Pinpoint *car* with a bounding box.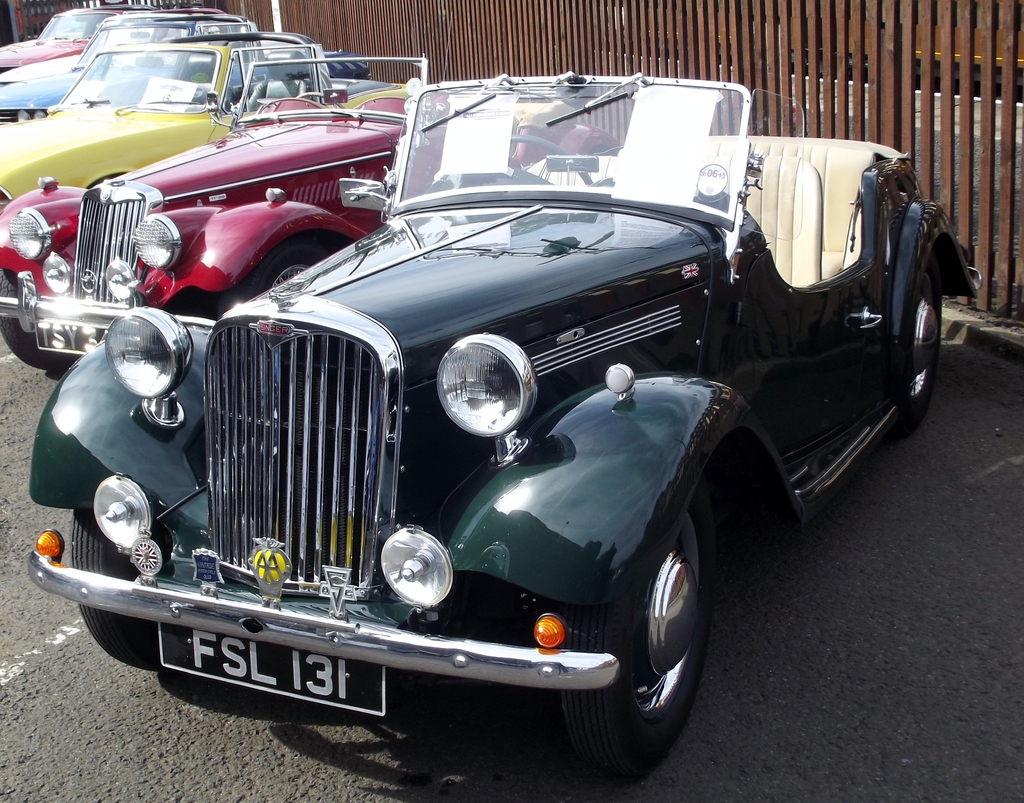
{"left": 0, "top": 22, "right": 426, "bottom": 220}.
